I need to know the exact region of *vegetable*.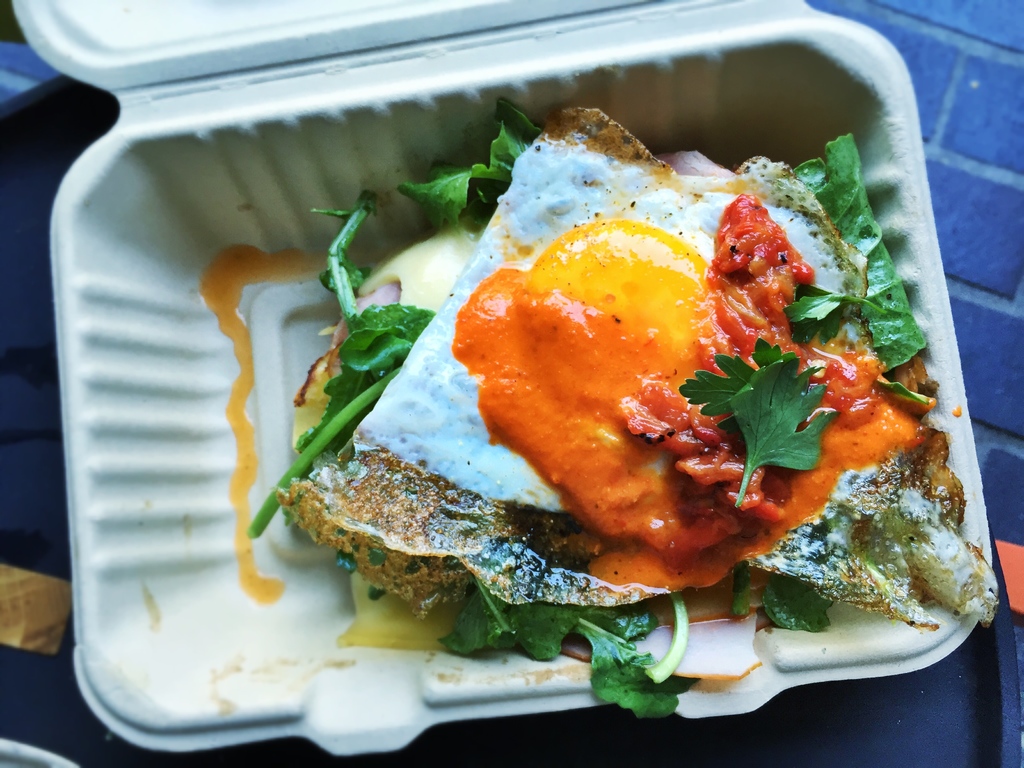
Region: BBox(678, 343, 844, 512).
